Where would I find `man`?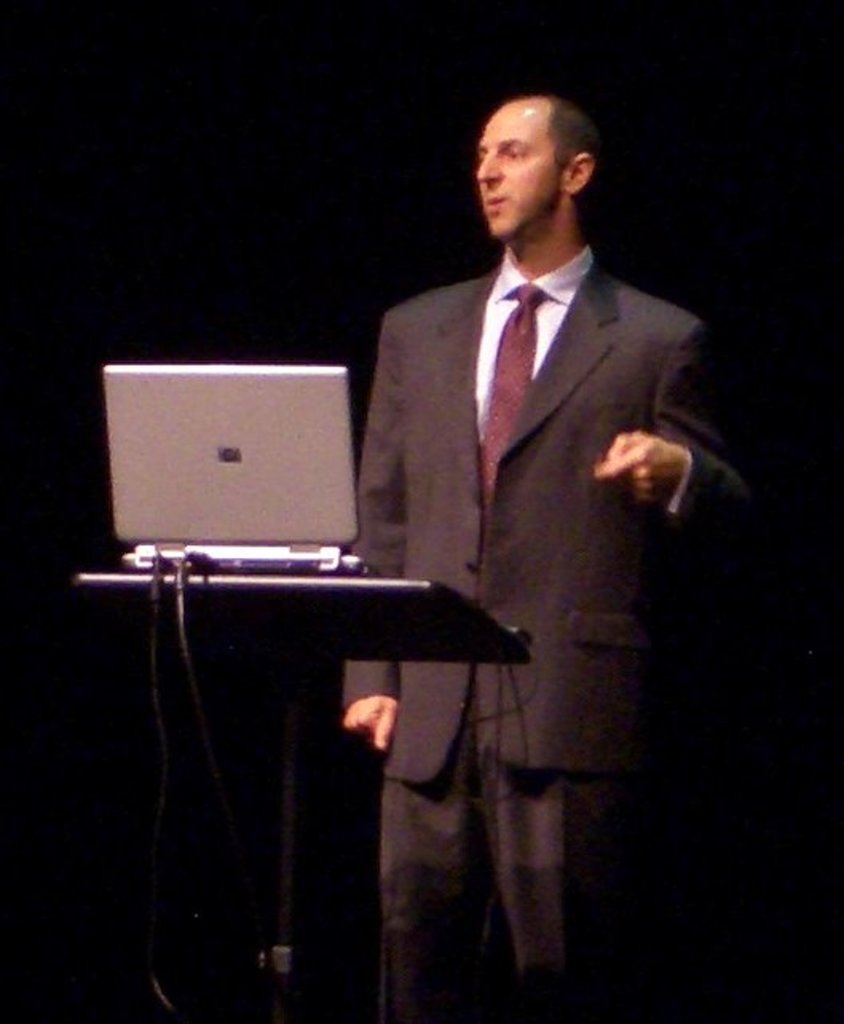
At [left=321, top=80, right=739, bottom=947].
